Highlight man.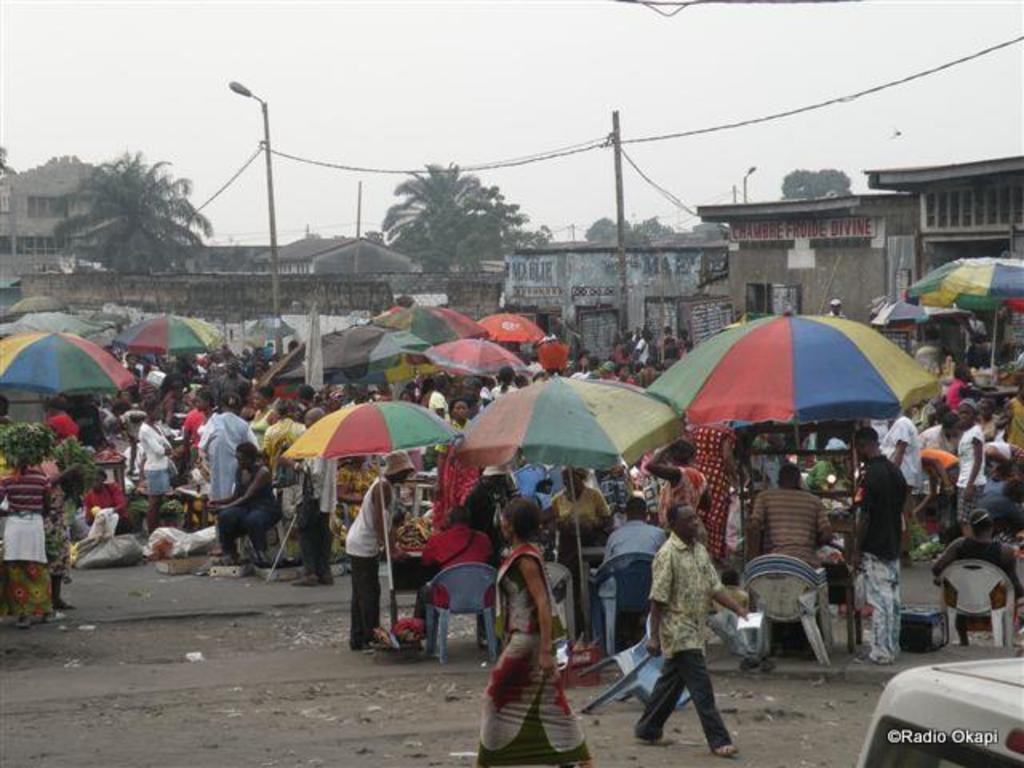
Highlighted region: 739:461:834:654.
